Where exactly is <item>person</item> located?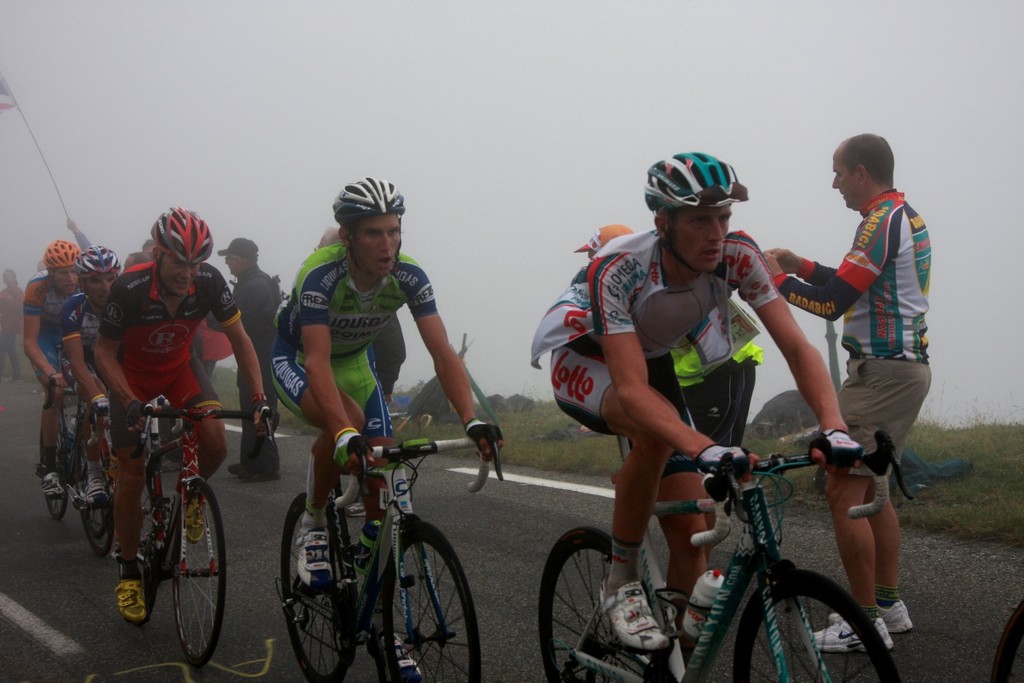
Its bounding box is crop(560, 215, 779, 456).
